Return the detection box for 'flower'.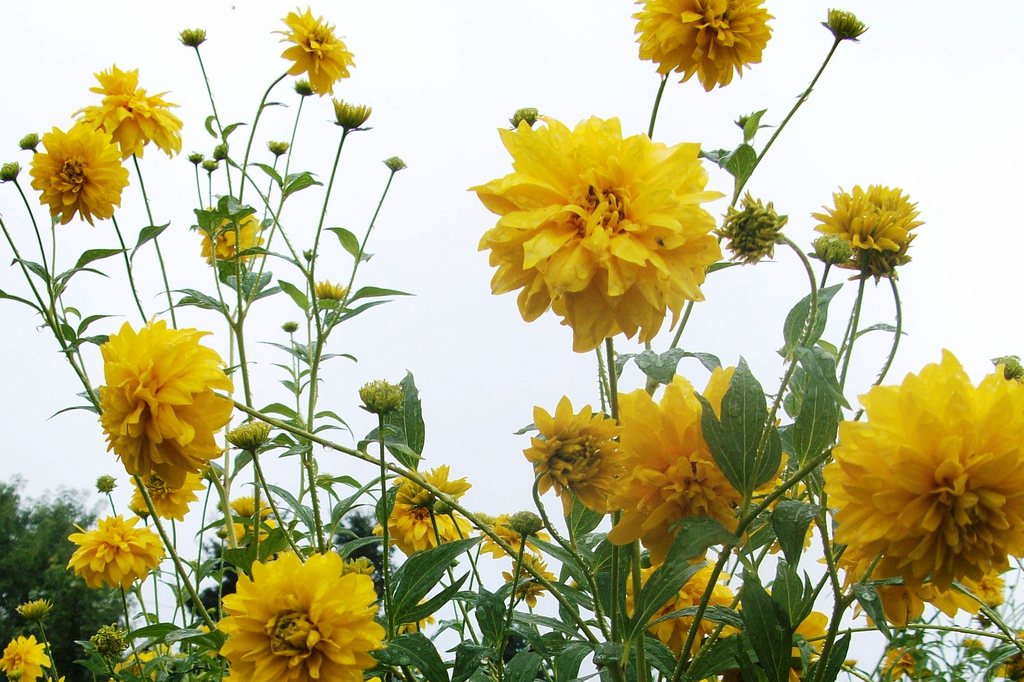
crop(125, 456, 203, 524).
